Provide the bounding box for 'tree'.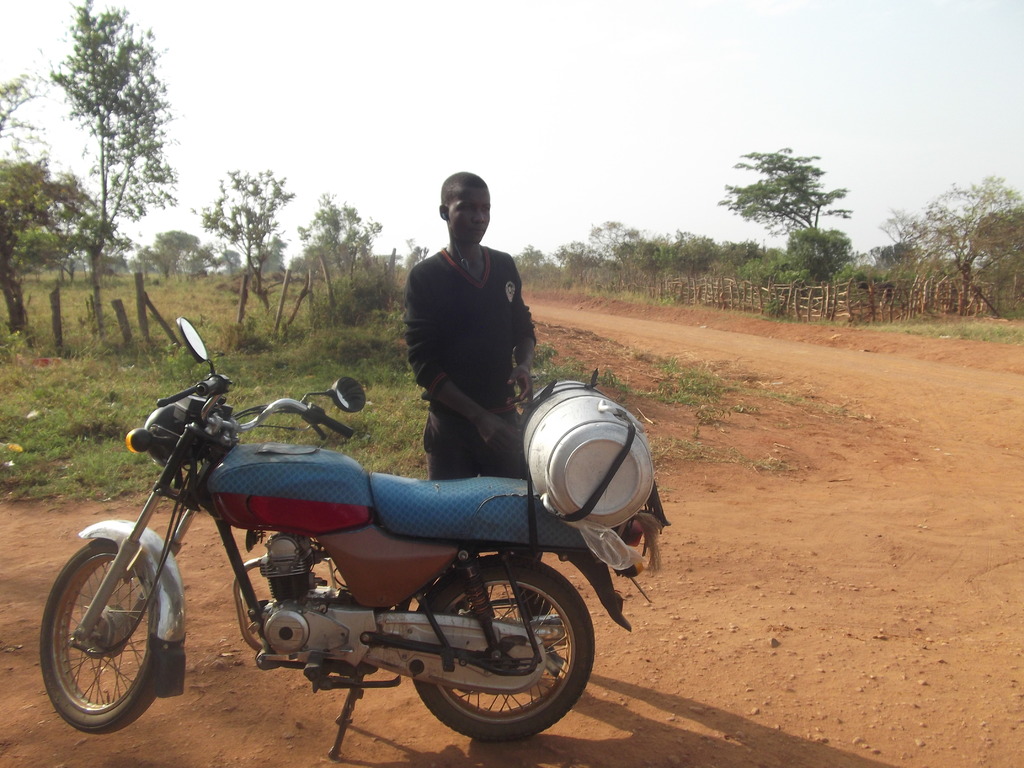
(x1=191, y1=231, x2=232, y2=278).
